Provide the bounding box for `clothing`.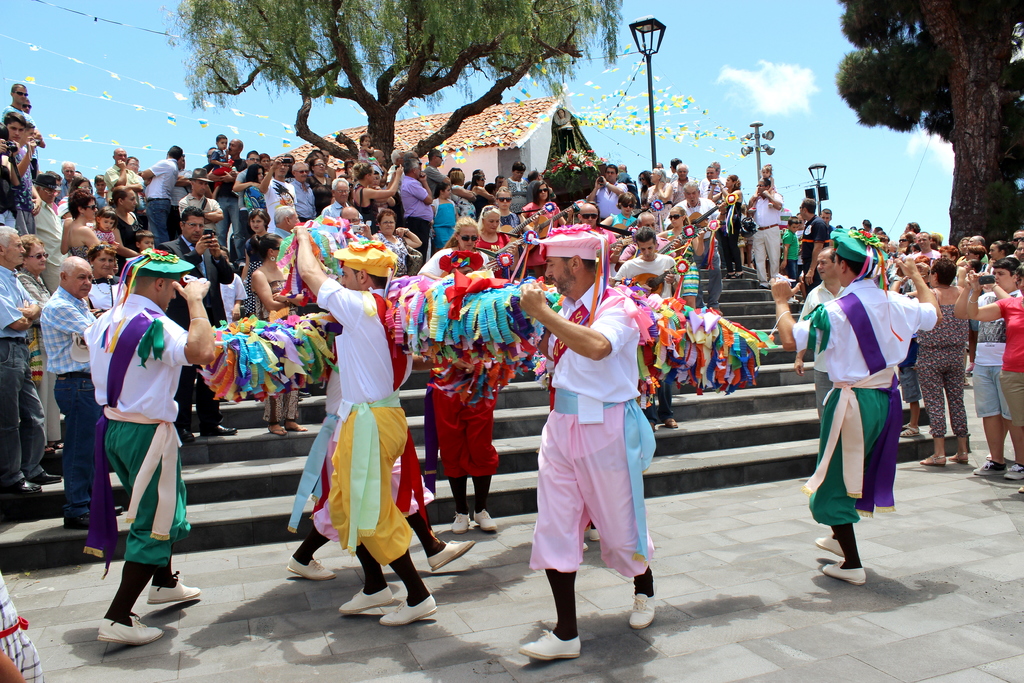
(964, 280, 1021, 420).
